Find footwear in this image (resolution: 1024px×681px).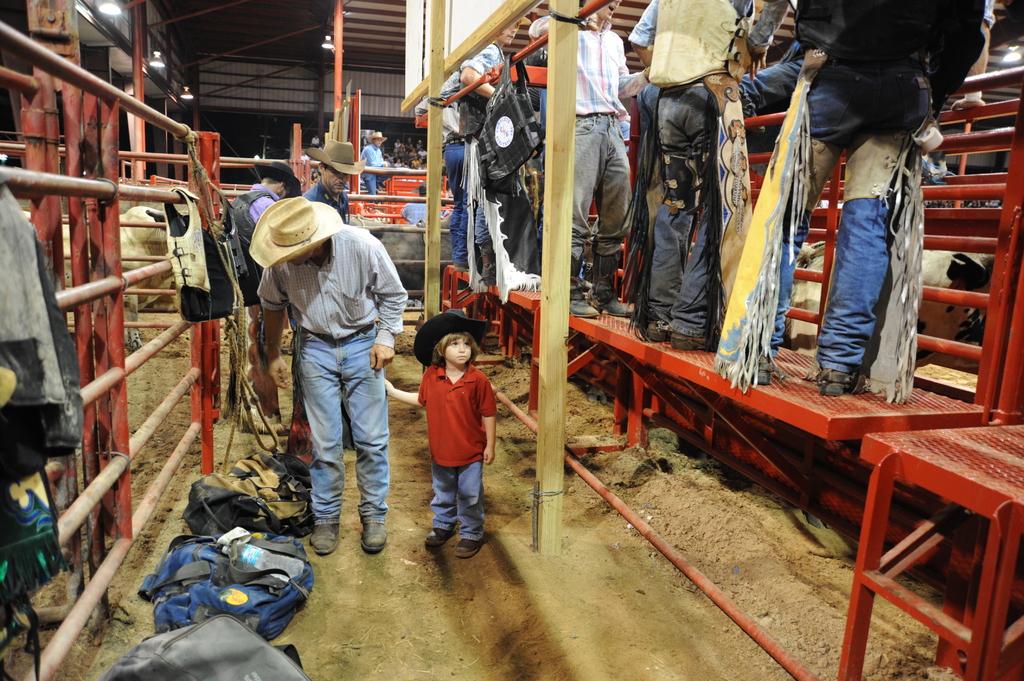
[left=646, top=317, right=671, bottom=345].
